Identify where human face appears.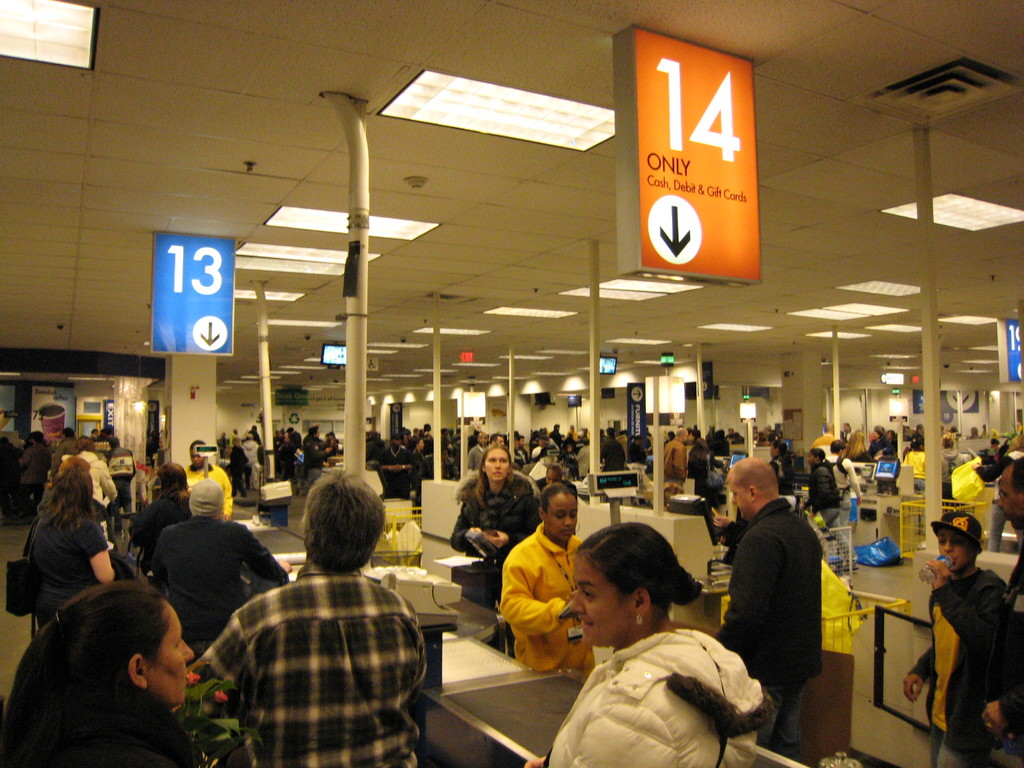
Appears at detection(938, 531, 968, 573).
